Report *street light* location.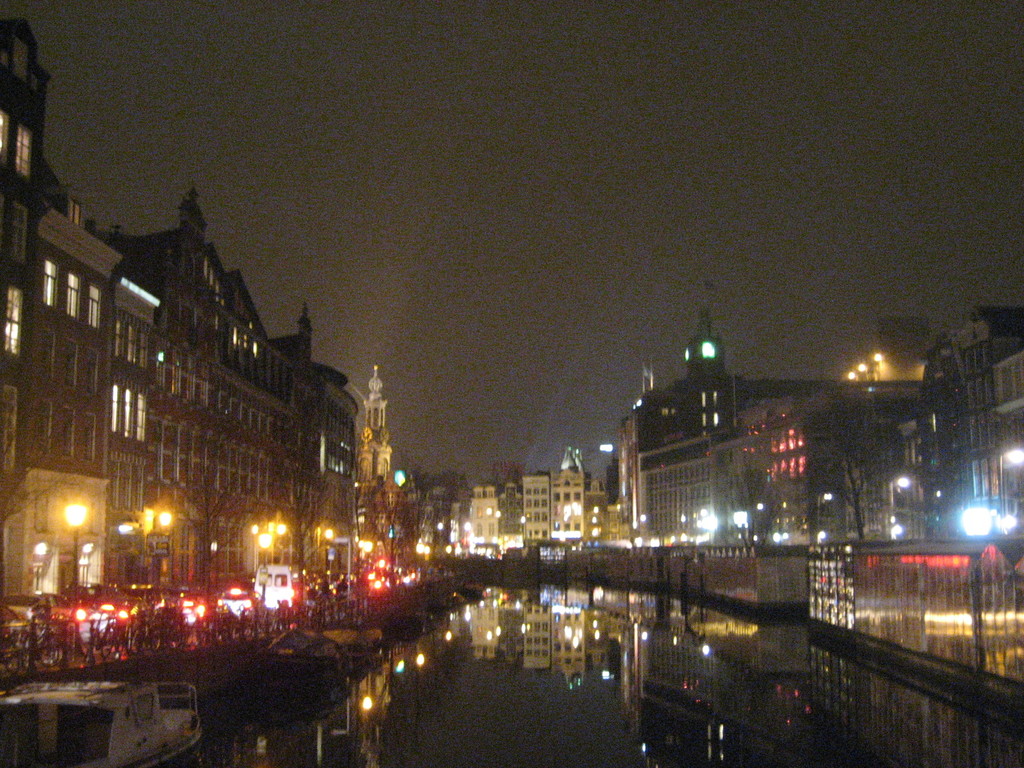
Report: (left=255, top=532, right=271, bottom=602).
